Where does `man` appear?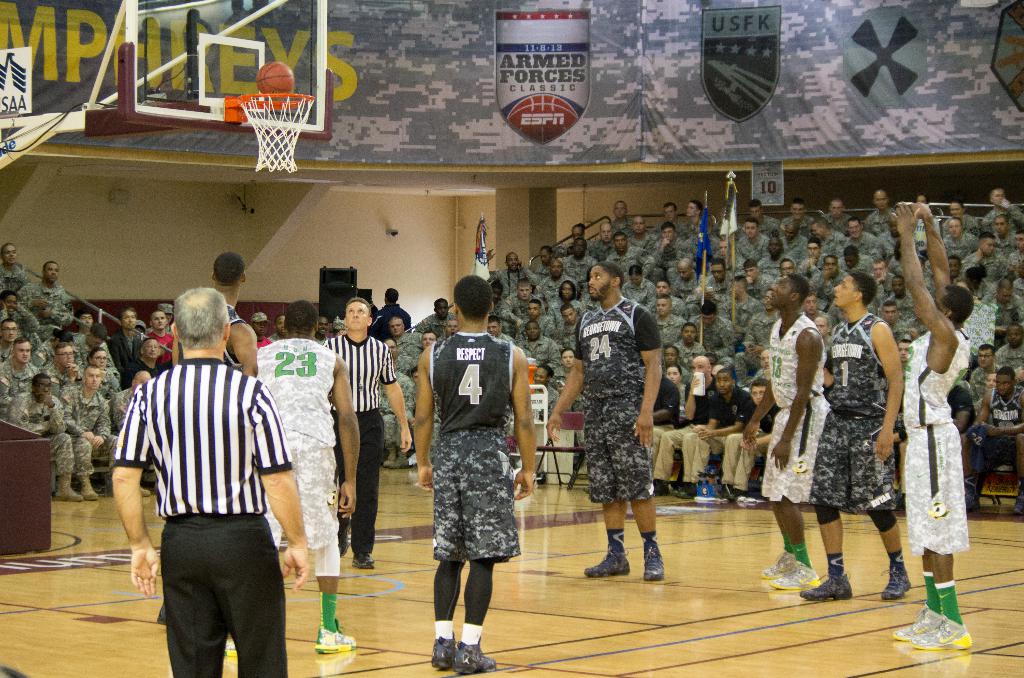
Appears at <box>321,296,413,569</box>.
